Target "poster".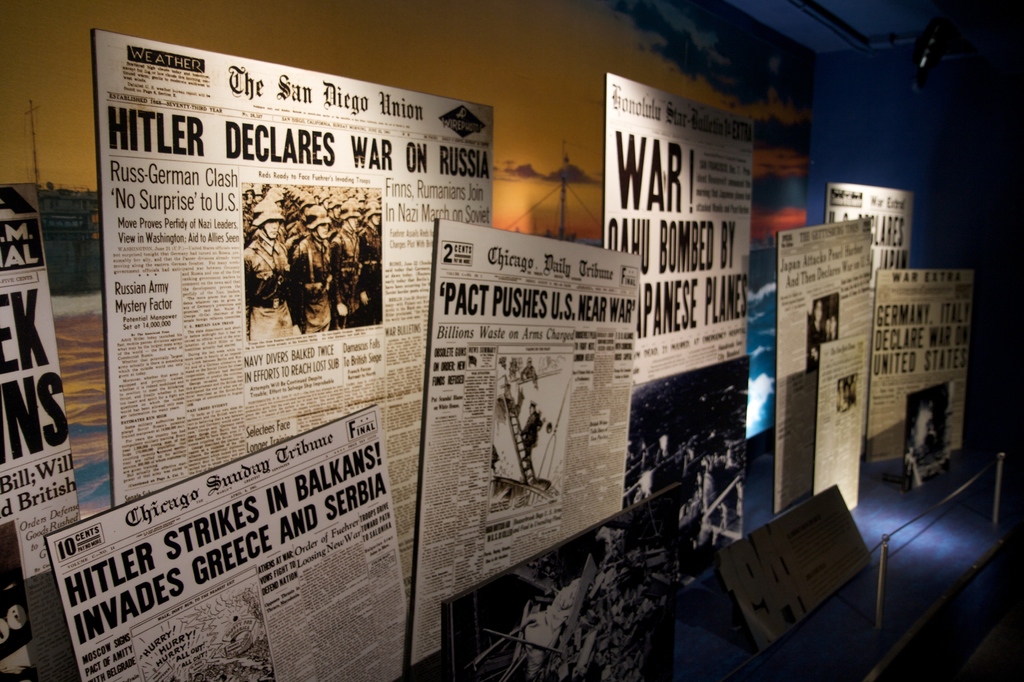
Target region: {"left": 776, "top": 215, "right": 865, "bottom": 512}.
